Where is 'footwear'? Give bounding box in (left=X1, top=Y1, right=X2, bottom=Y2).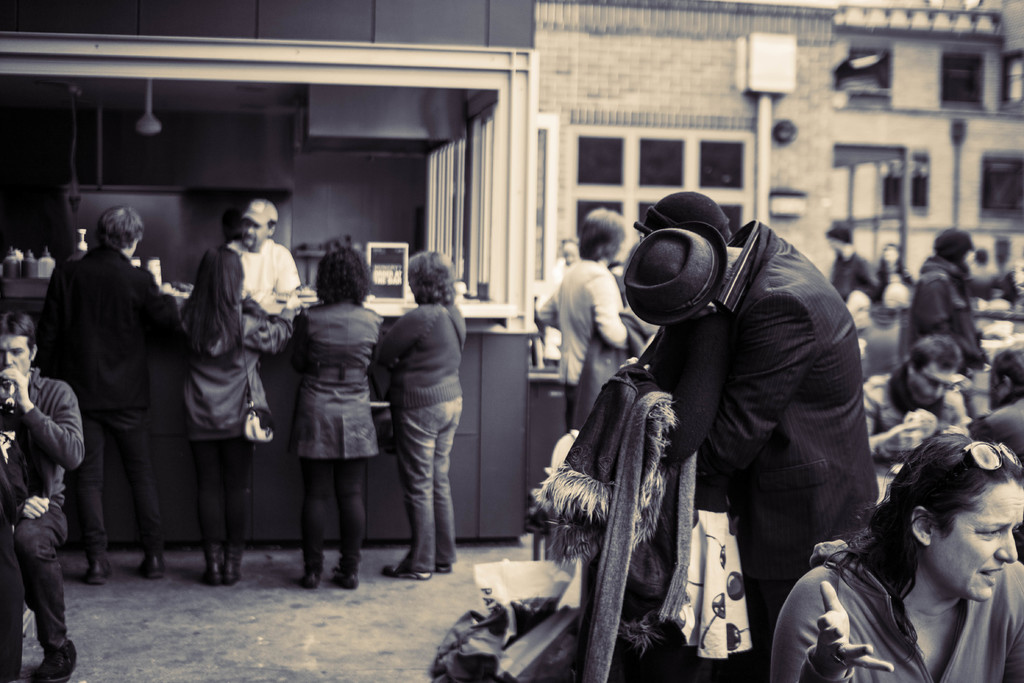
(left=84, top=561, right=111, bottom=584).
